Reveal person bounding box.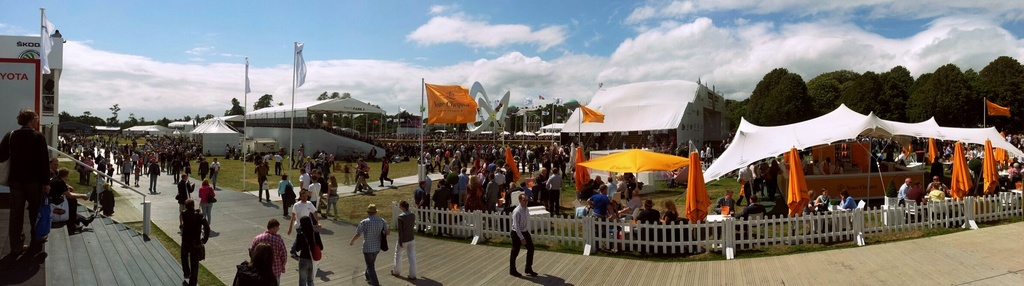
Revealed: x1=67, y1=138, x2=207, y2=191.
